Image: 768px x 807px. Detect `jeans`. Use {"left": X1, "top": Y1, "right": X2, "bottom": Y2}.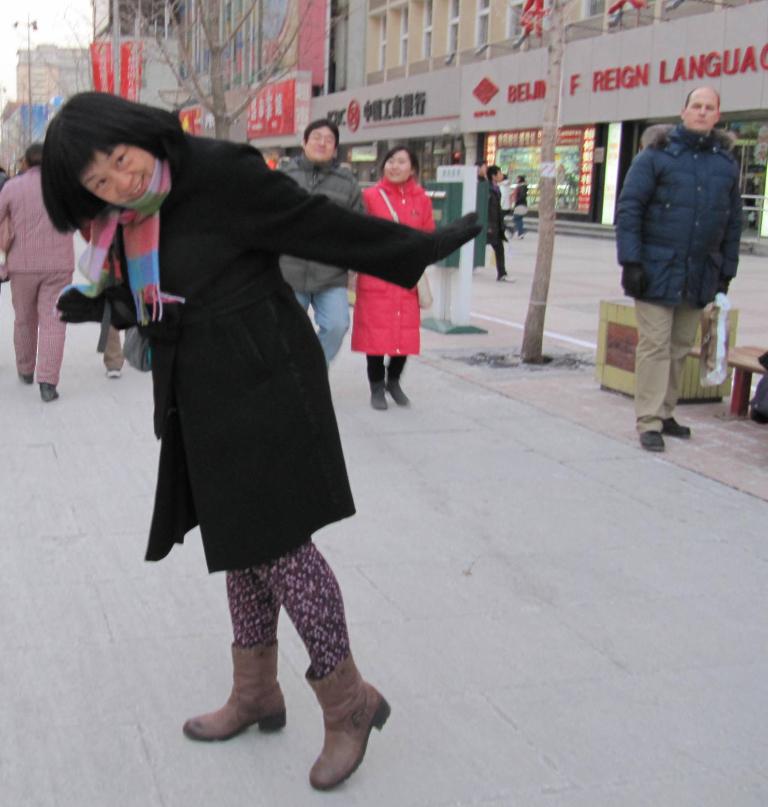
{"left": 226, "top": 537, "right": 350, "bottom": 664}.
